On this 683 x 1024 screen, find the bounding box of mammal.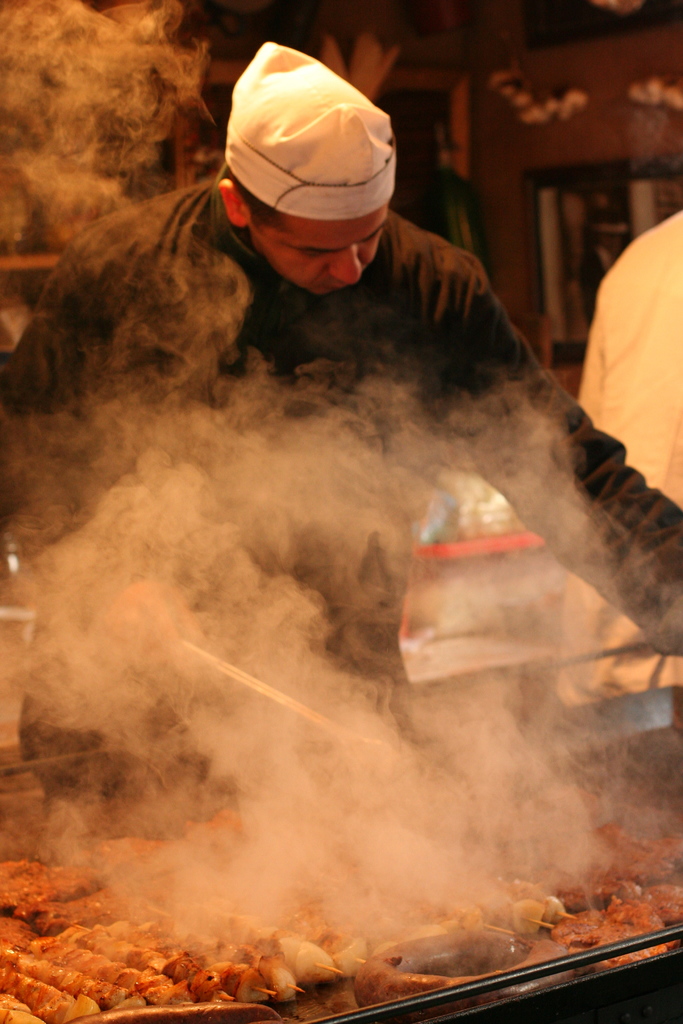
Bounding box: <box>9,80,629,833</box>.
